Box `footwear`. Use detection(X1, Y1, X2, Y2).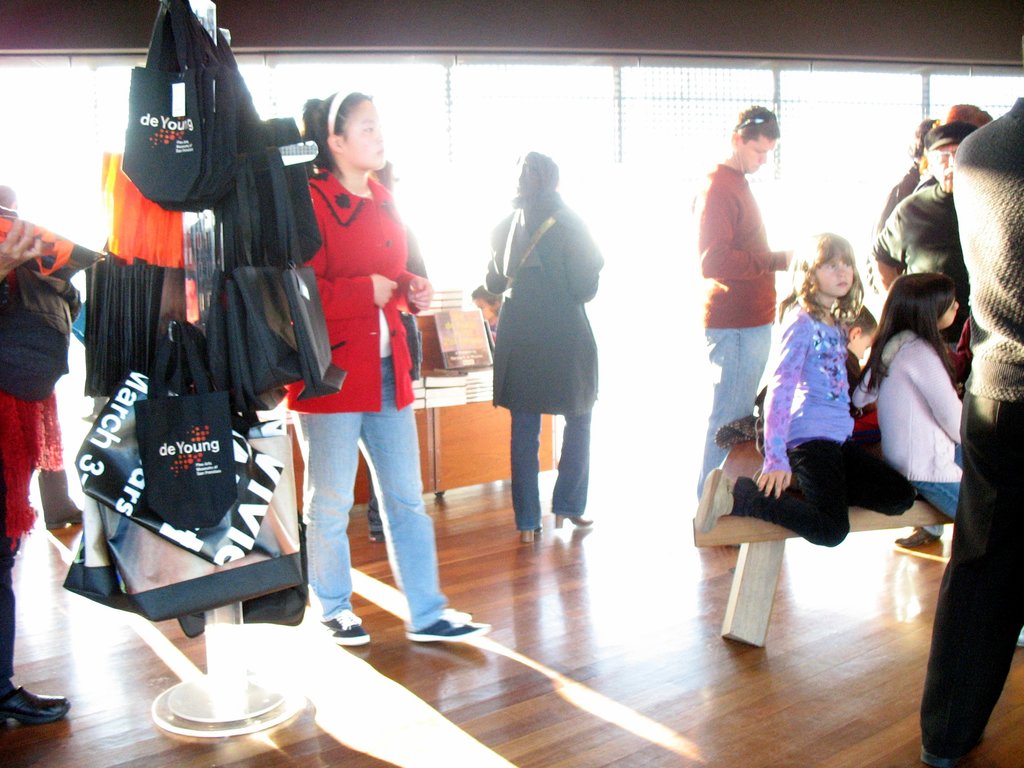
detection(325, 609, 374, 646).
